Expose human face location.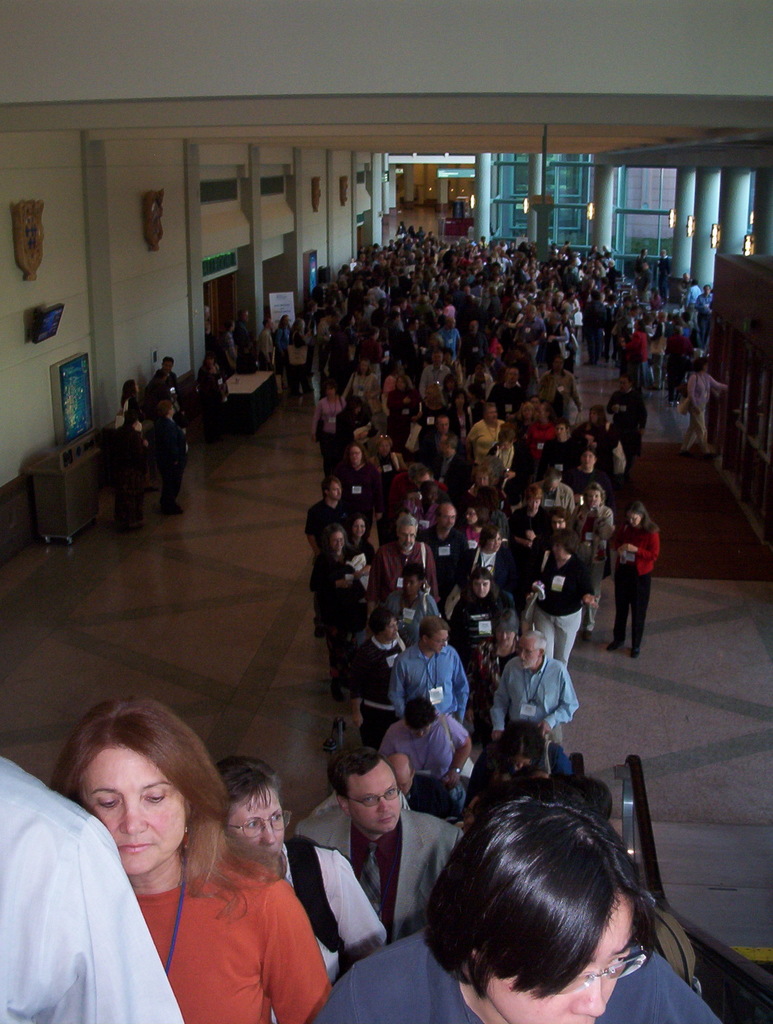
Exposed at select_region(660, 252, 667, 260).
